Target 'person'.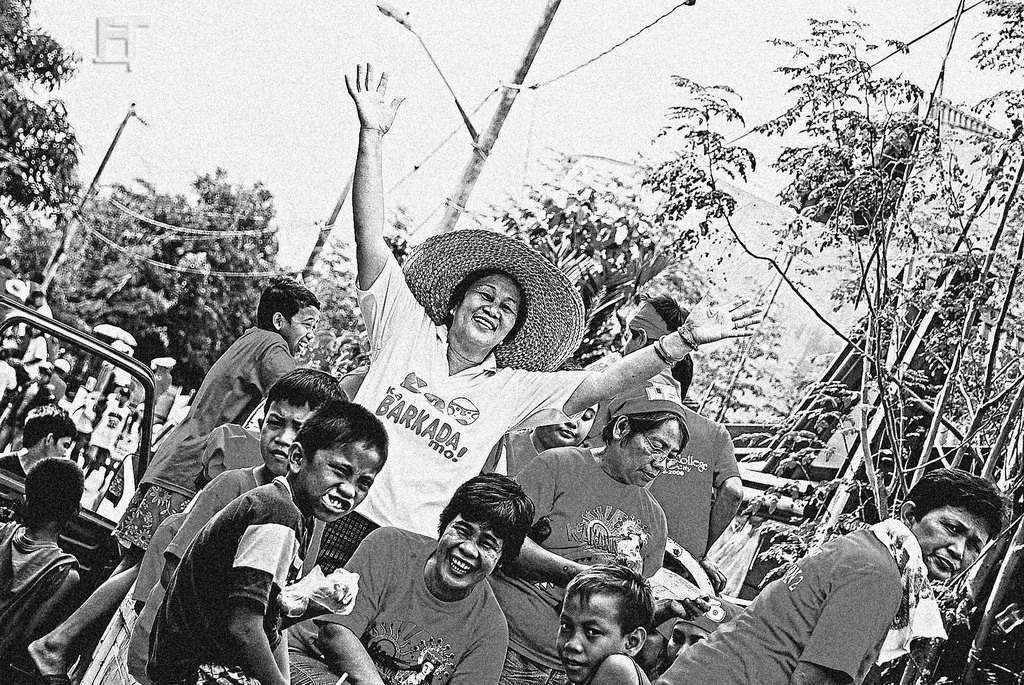
Target region: locate(589, 357, 750, 564).
